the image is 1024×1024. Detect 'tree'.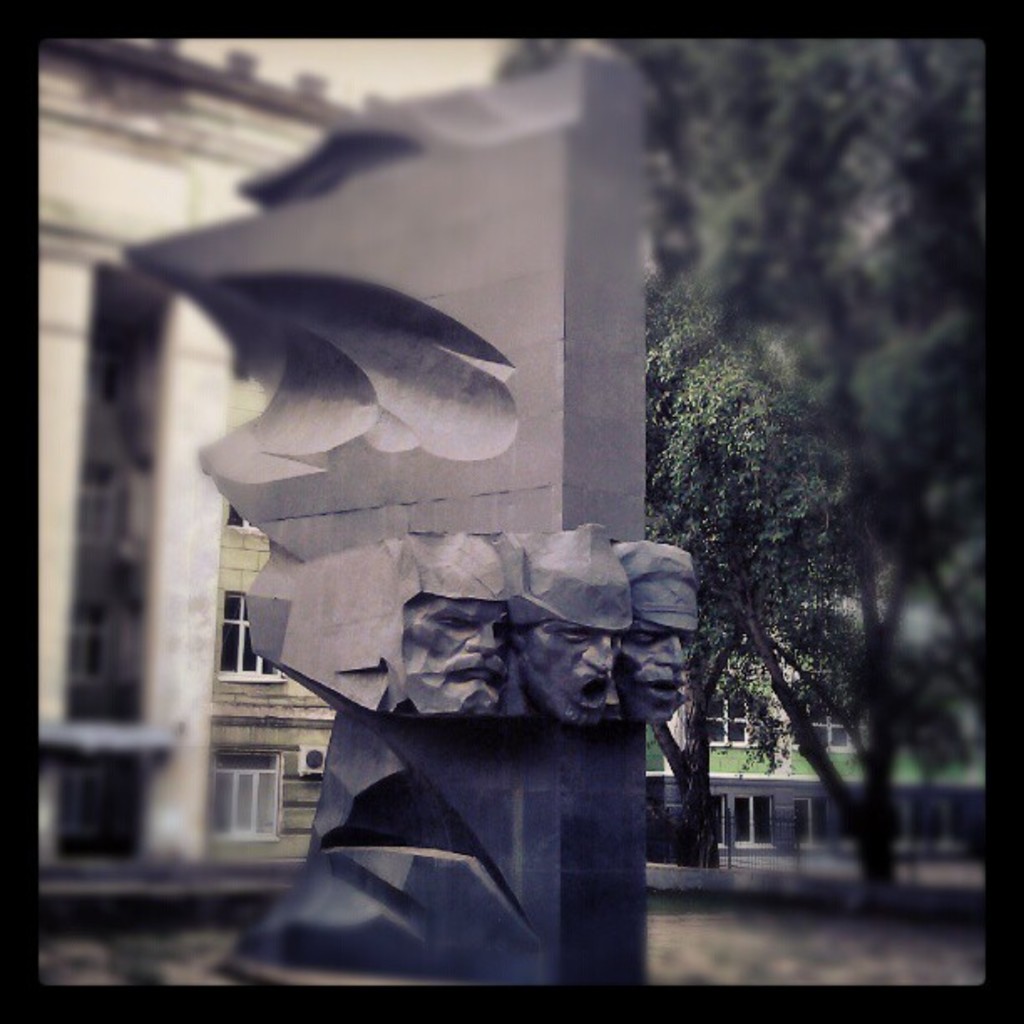
Detection: pyautogui.locateOnScreen(653, 281, 952, 887).
